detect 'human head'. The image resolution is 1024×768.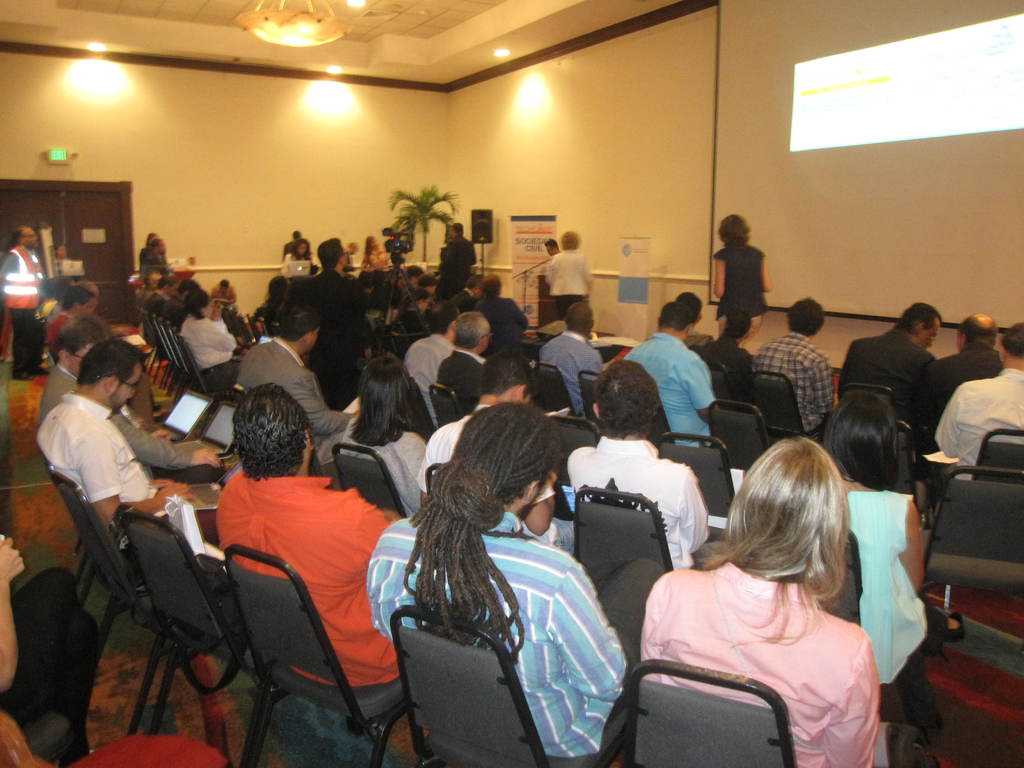
box(13, 227, 35, 248).
